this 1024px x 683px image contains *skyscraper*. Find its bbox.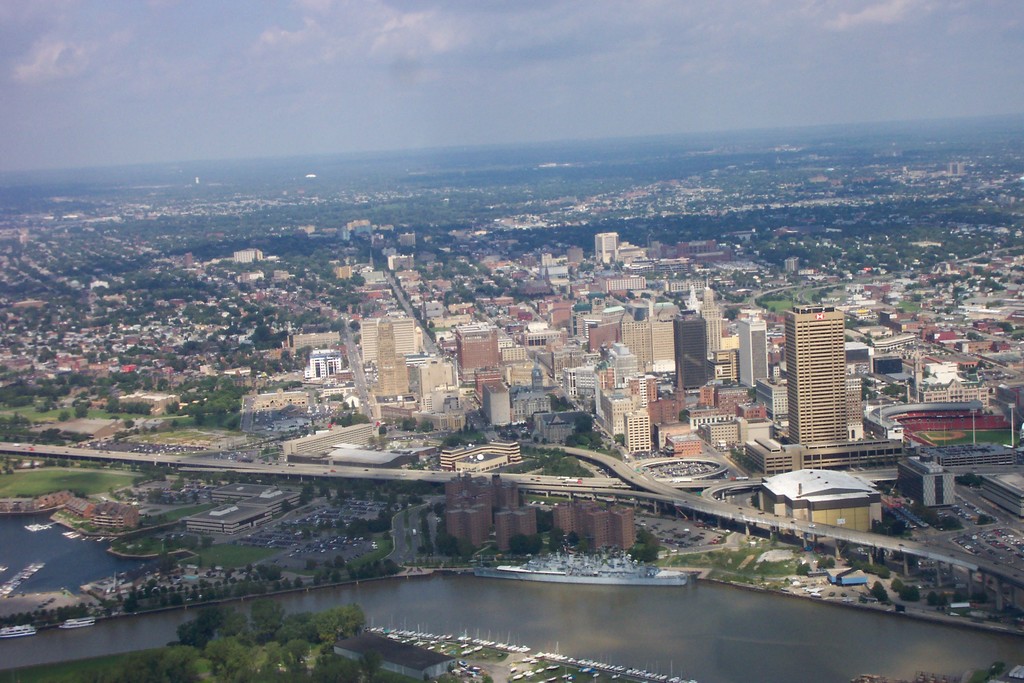
{"left": 362, "top": 313, "right": 413, "bottom": 356}.
